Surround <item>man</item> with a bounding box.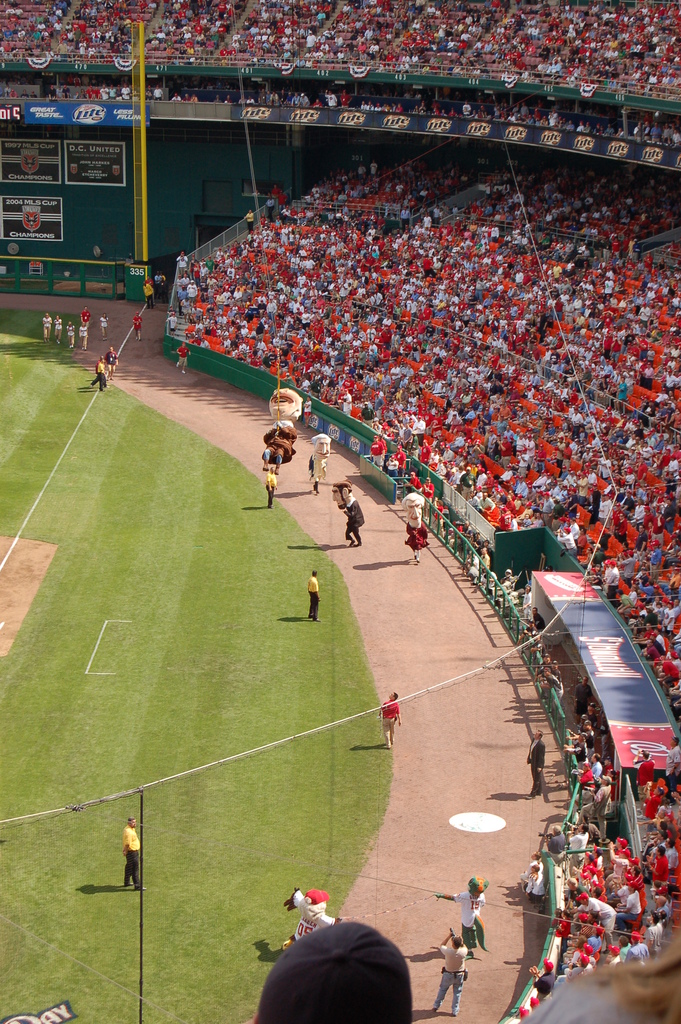
Rect(479, 537, 493, 556).
